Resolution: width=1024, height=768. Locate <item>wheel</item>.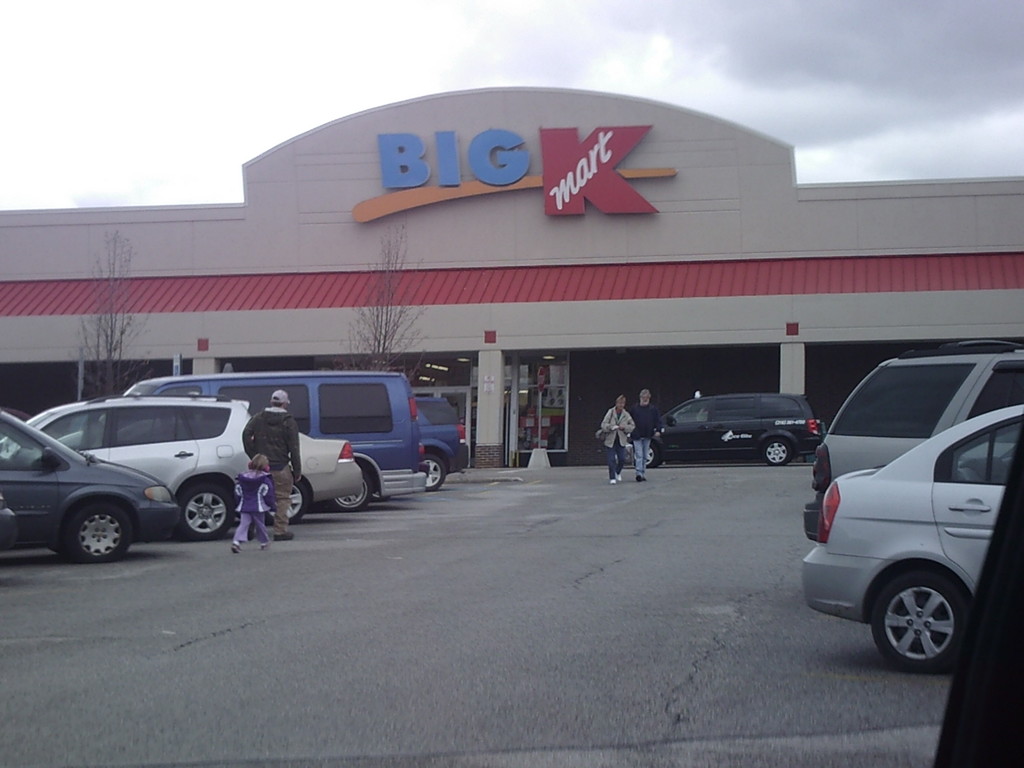
bbox=[637, 442, 665, 467].
